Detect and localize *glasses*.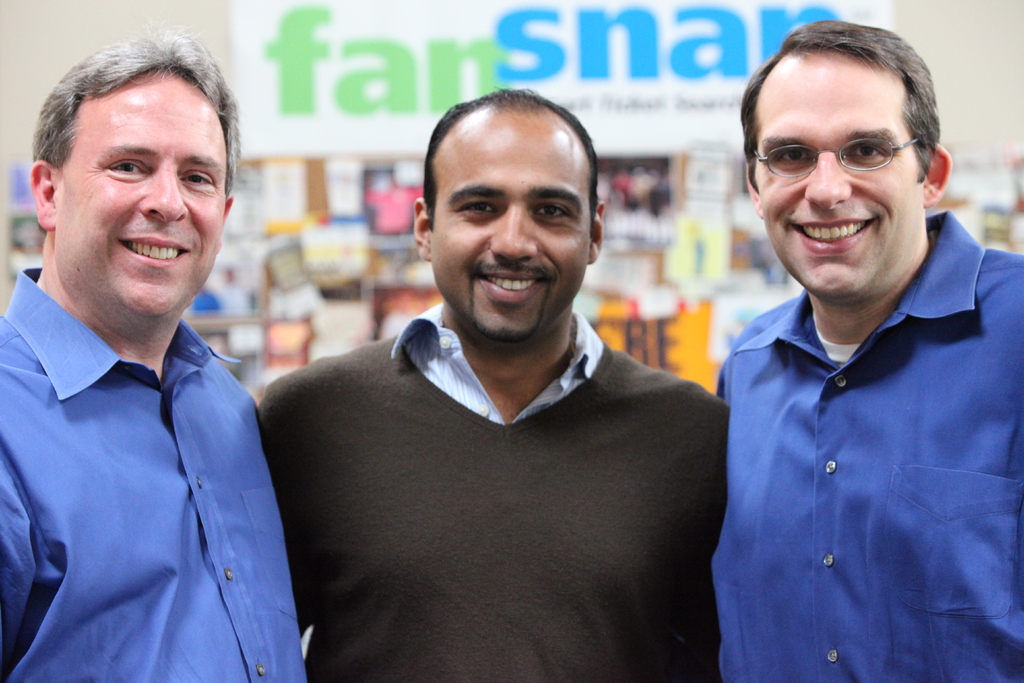
Localized at 753:136:917:181.
